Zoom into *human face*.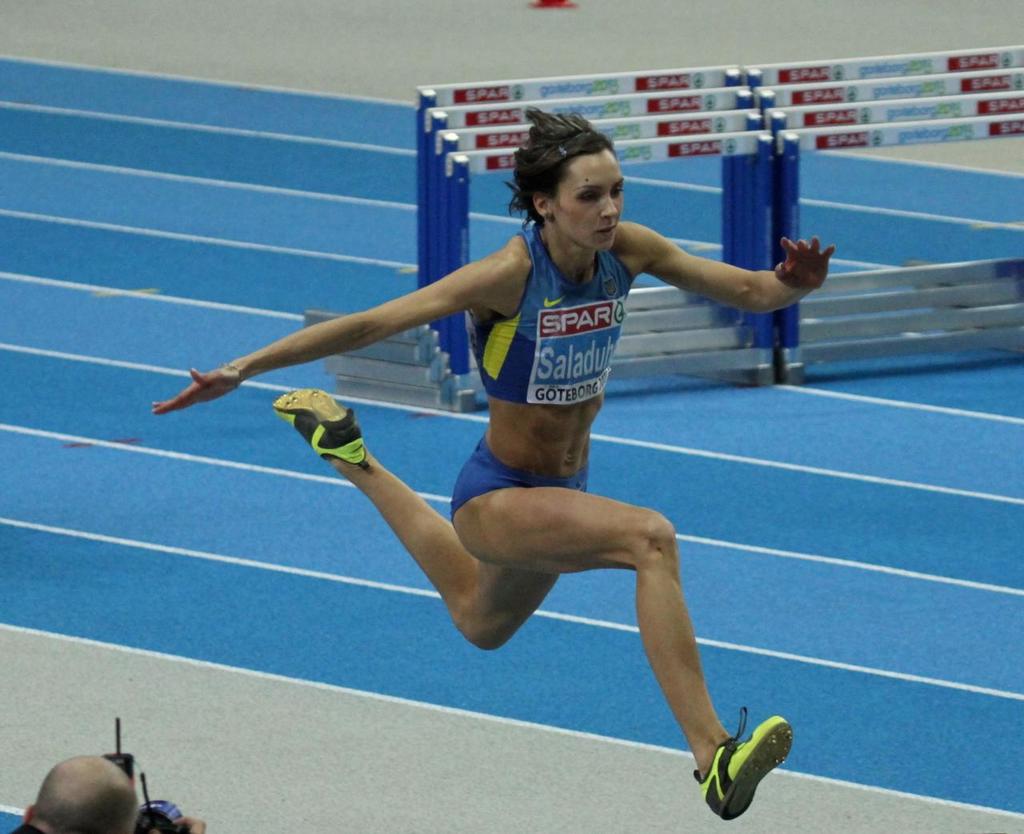
Zoom target: bbox=(553, 157, 626, 253).
